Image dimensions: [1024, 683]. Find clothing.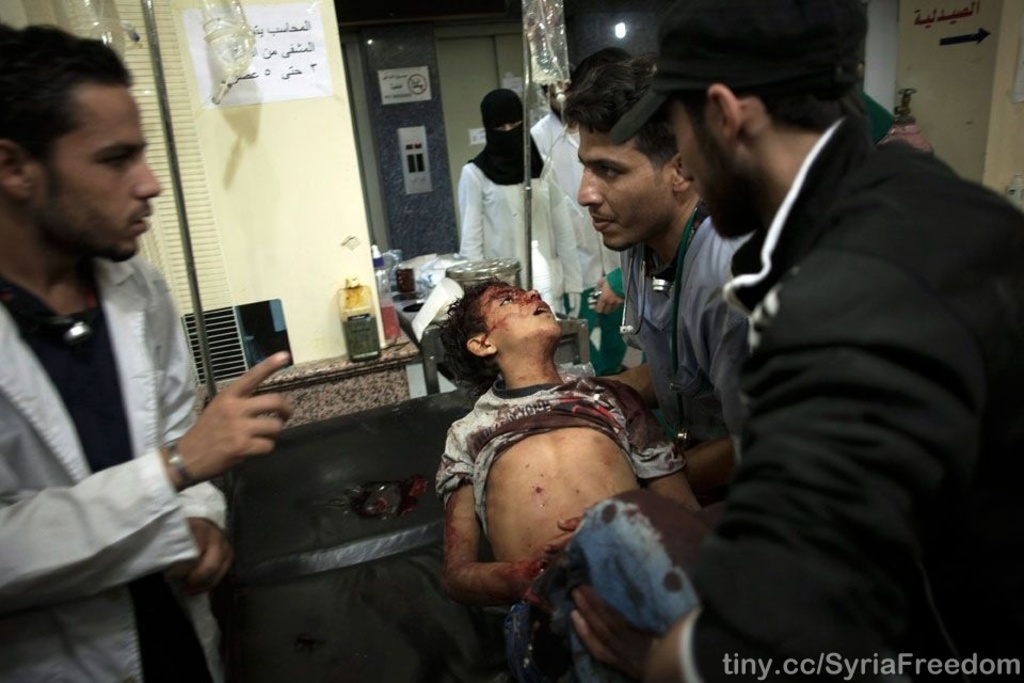
crop(452, 144, 591, 308).
